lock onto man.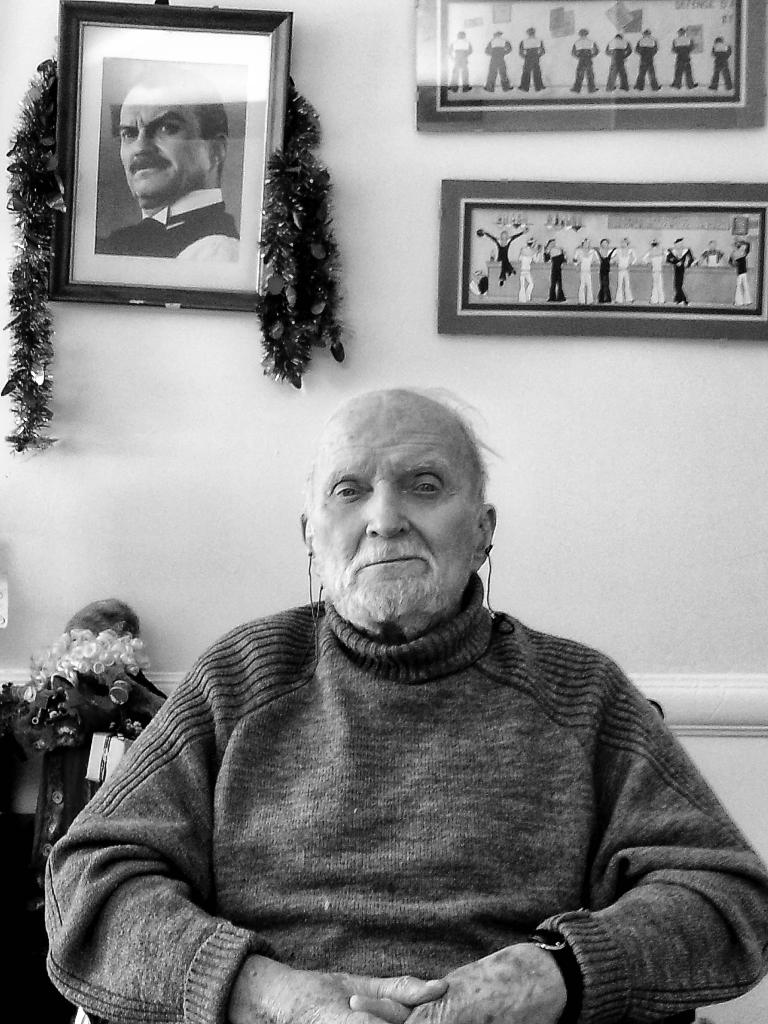
Locked: l=602, t=29, r=630, b=92.
